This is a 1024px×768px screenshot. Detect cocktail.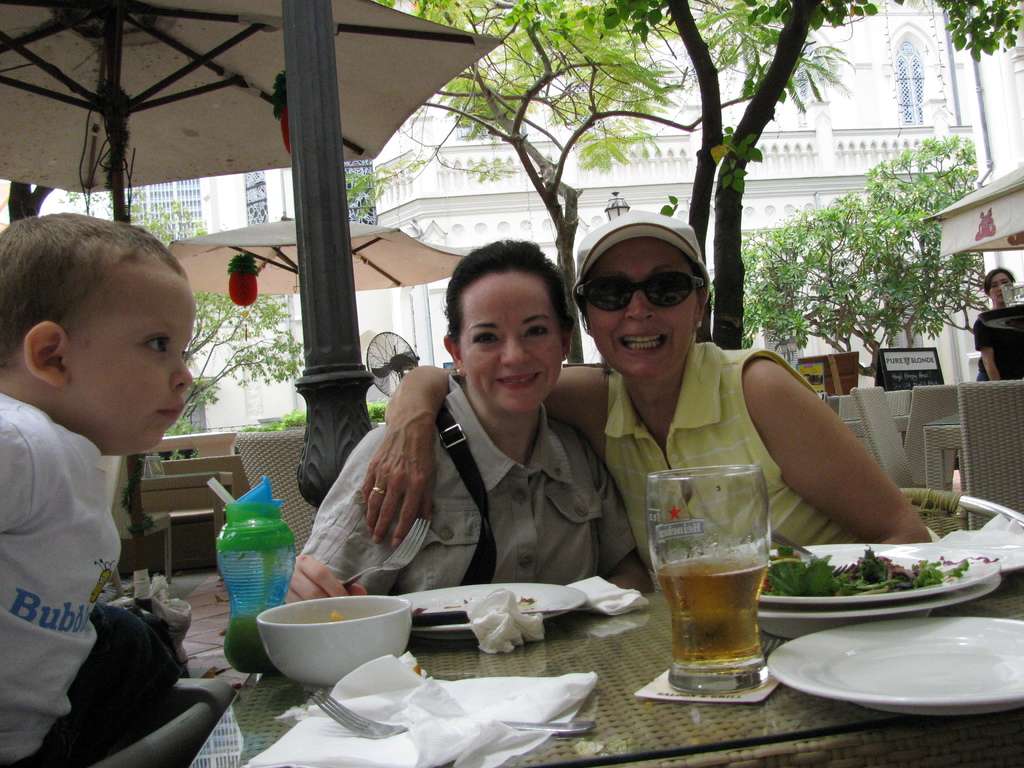
bbox=[662, 502, 781, 703].
